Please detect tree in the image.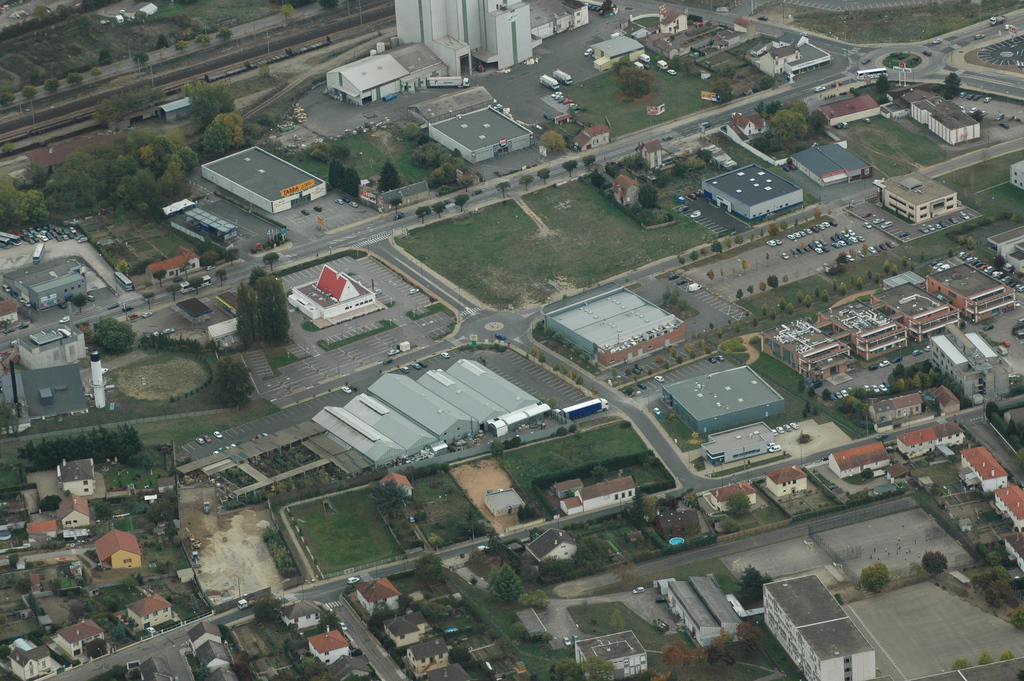
bbox=(35, 492, 65, 513).
